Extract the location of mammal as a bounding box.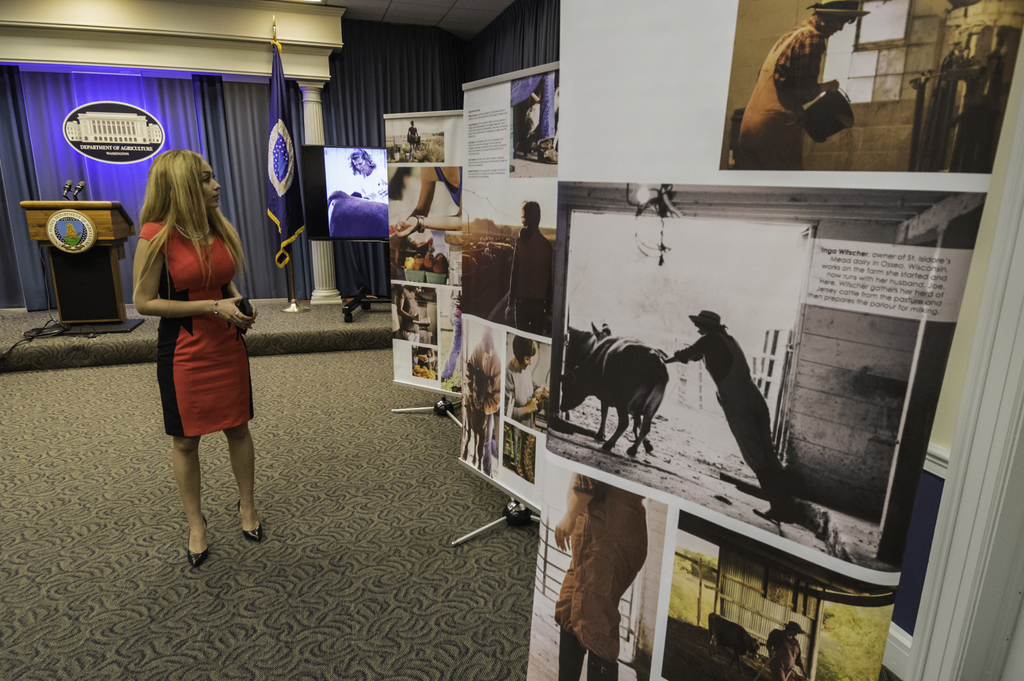
[506,335,546,428].
